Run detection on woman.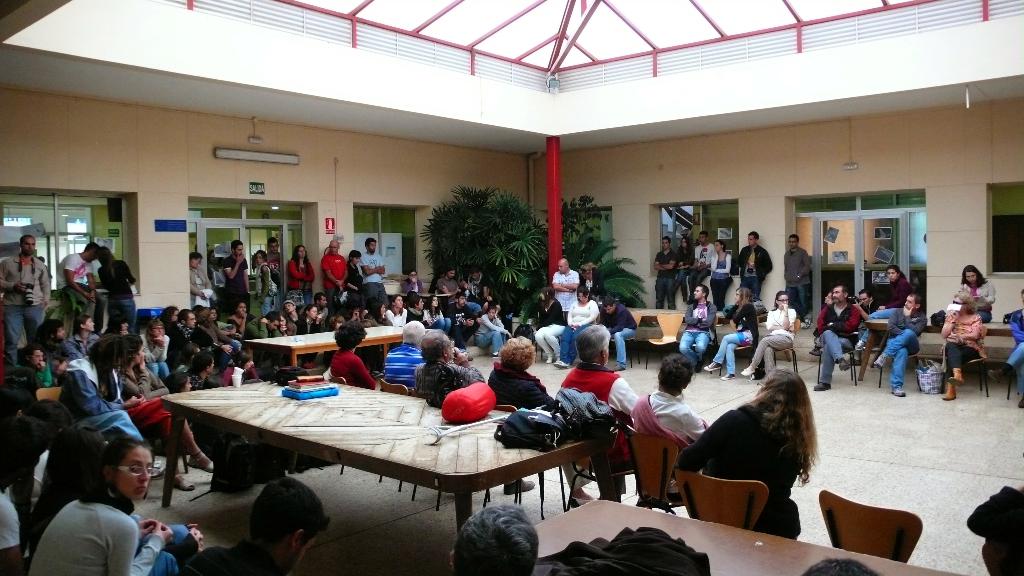
Result: pyautogui.locateOnScreen(143, 320, 173, 379).
